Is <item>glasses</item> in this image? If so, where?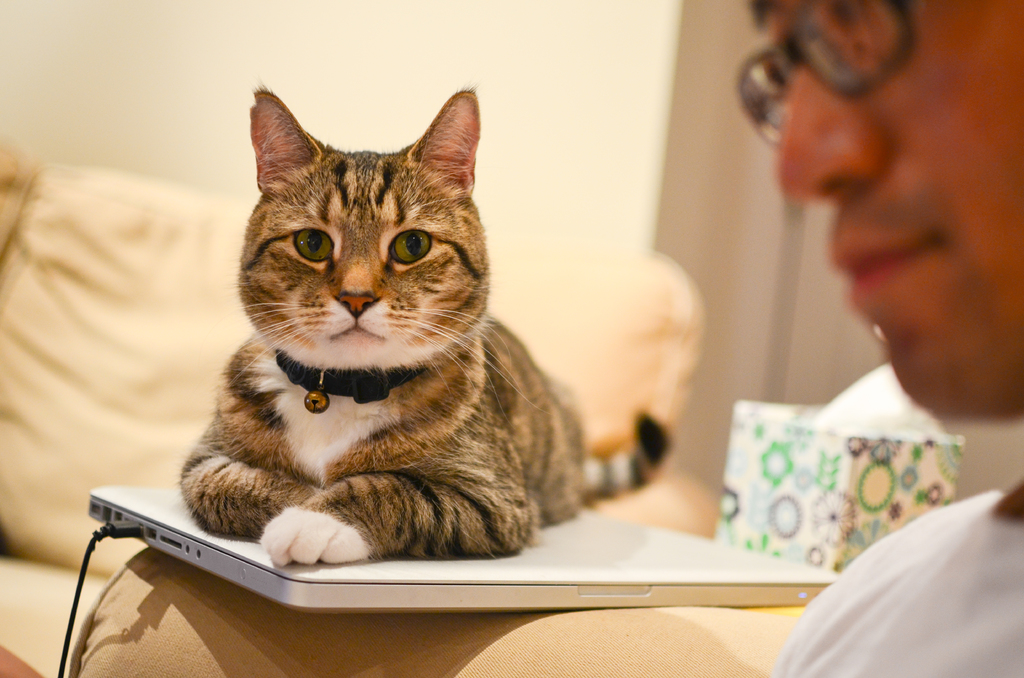
Yes, at 740:0:908:102.
